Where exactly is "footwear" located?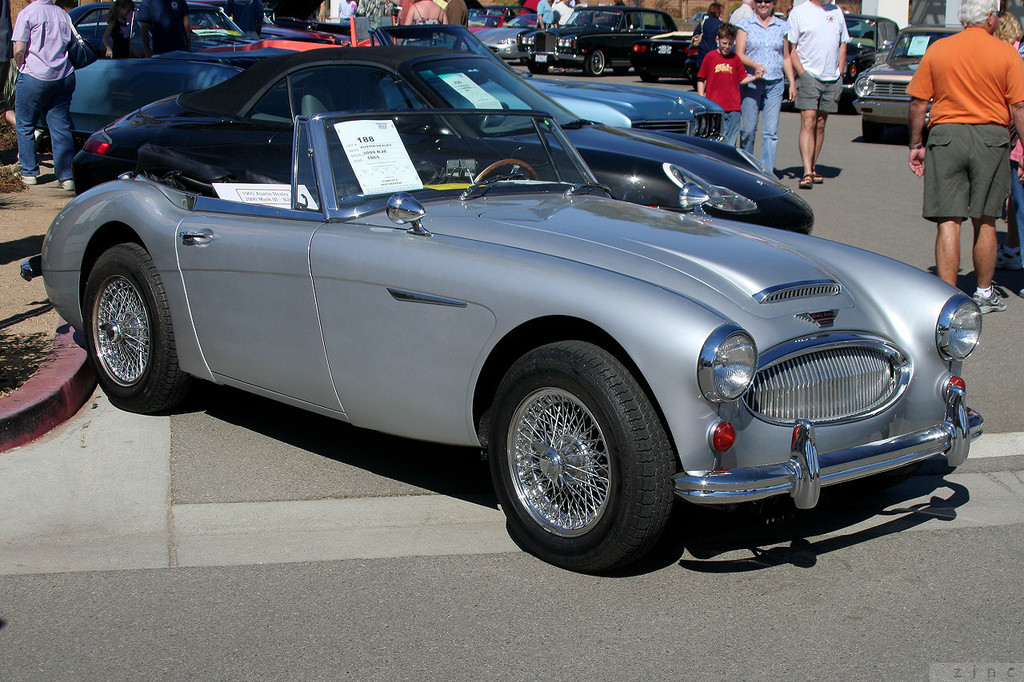
Its bounding box is pyautogui.locateOnScreen(972, 285, 1009, 316).
